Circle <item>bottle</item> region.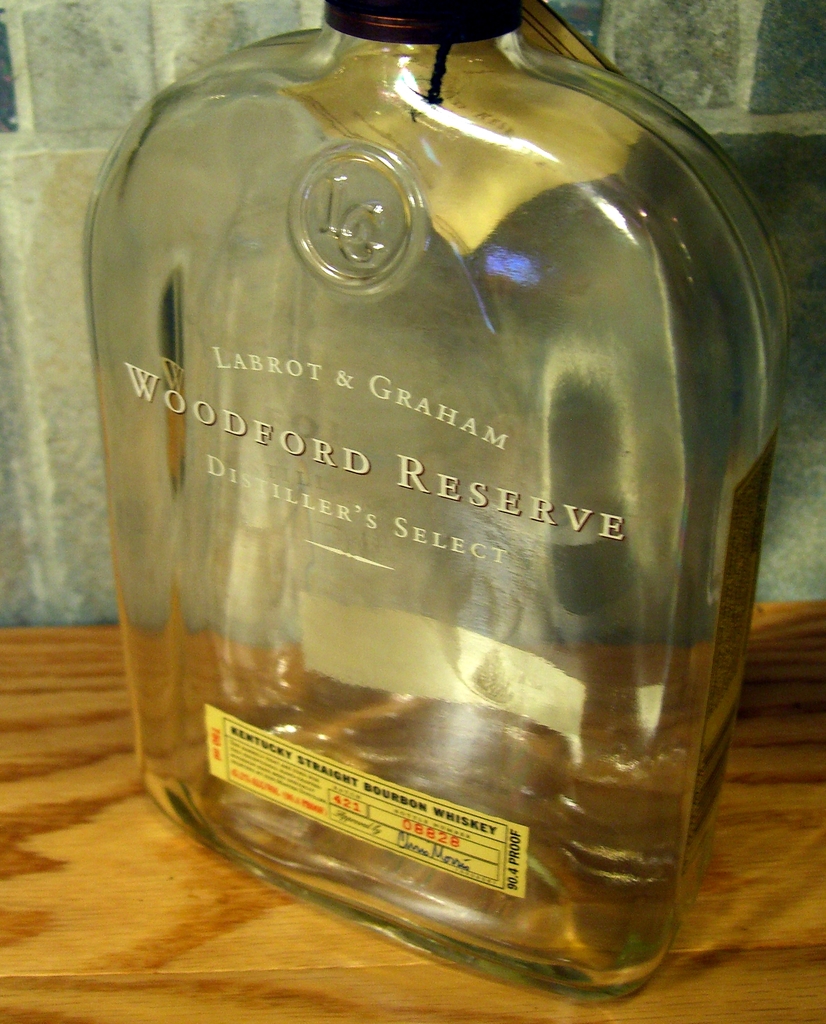
Region: 83:29:775:924.
